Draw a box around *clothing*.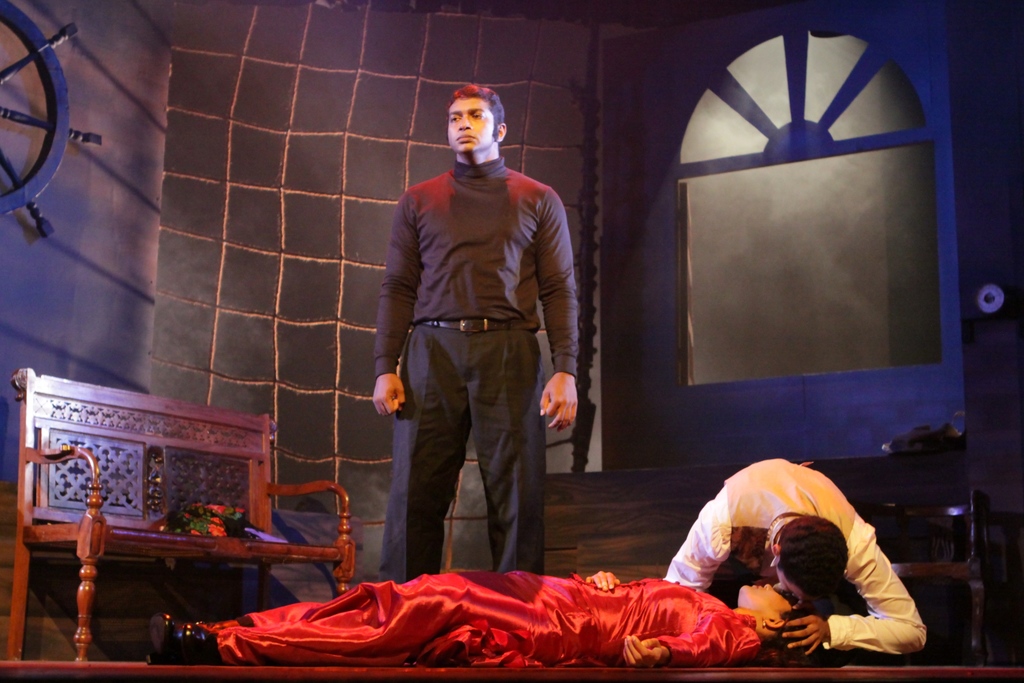
left=194, top=579, right=767, bottom=664.
